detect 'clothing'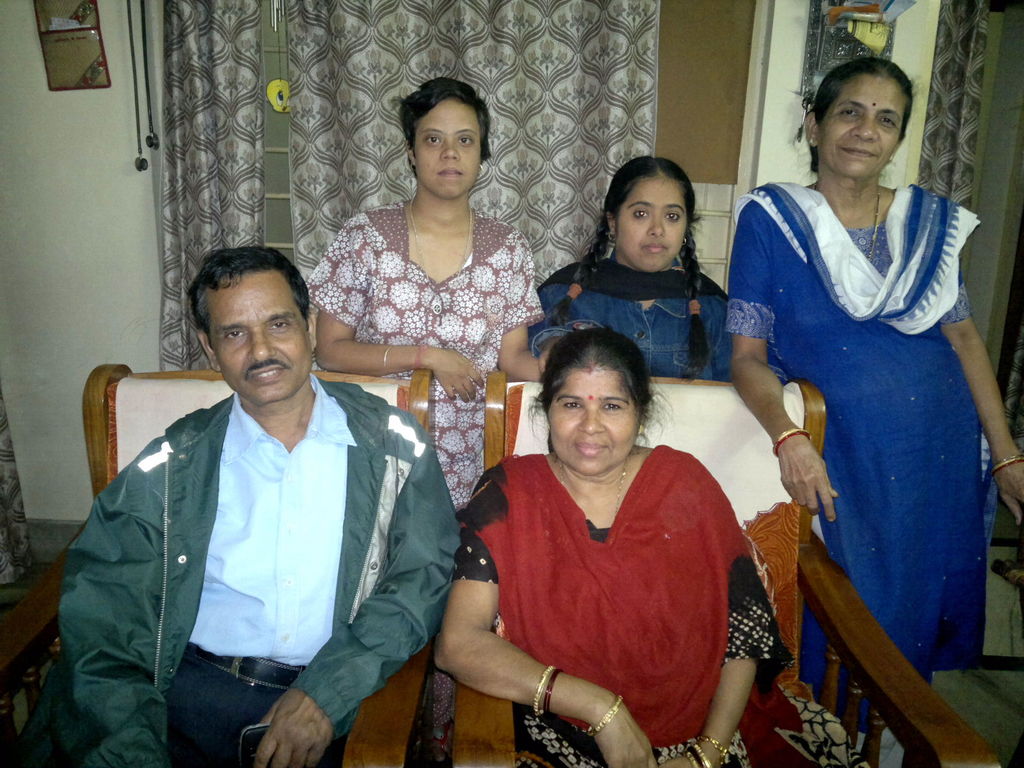
65, 375, 460, 767
